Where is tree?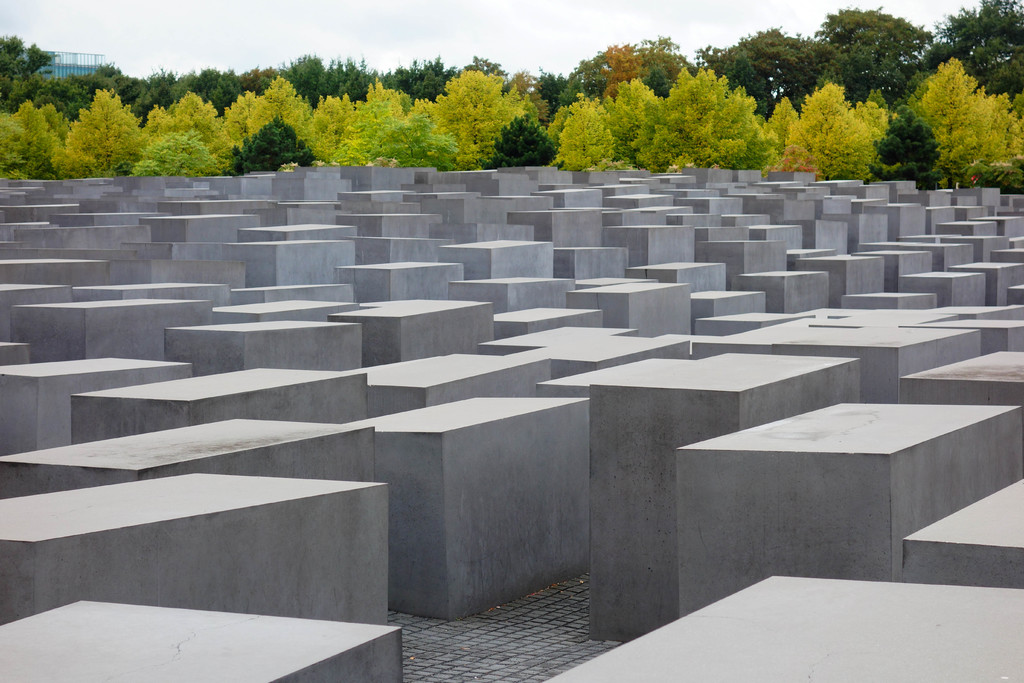
(left=637, top=51, right=737, bottom=175).
